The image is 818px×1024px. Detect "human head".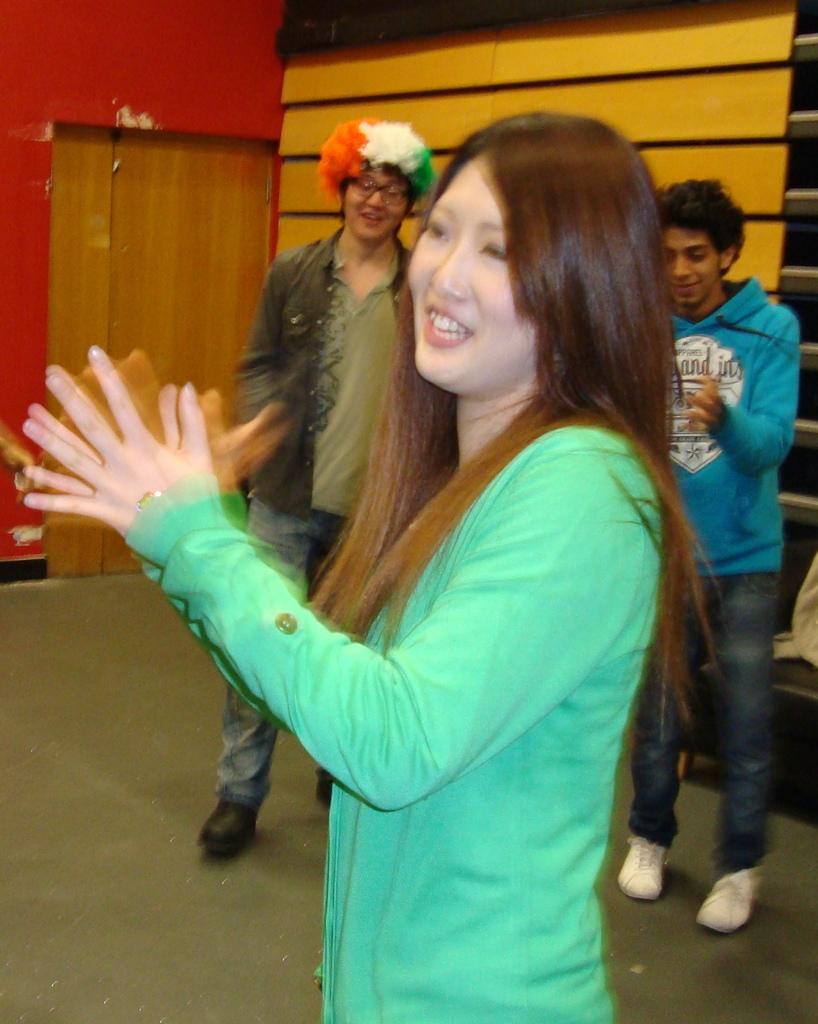
Detection: 336,120,432,242.
